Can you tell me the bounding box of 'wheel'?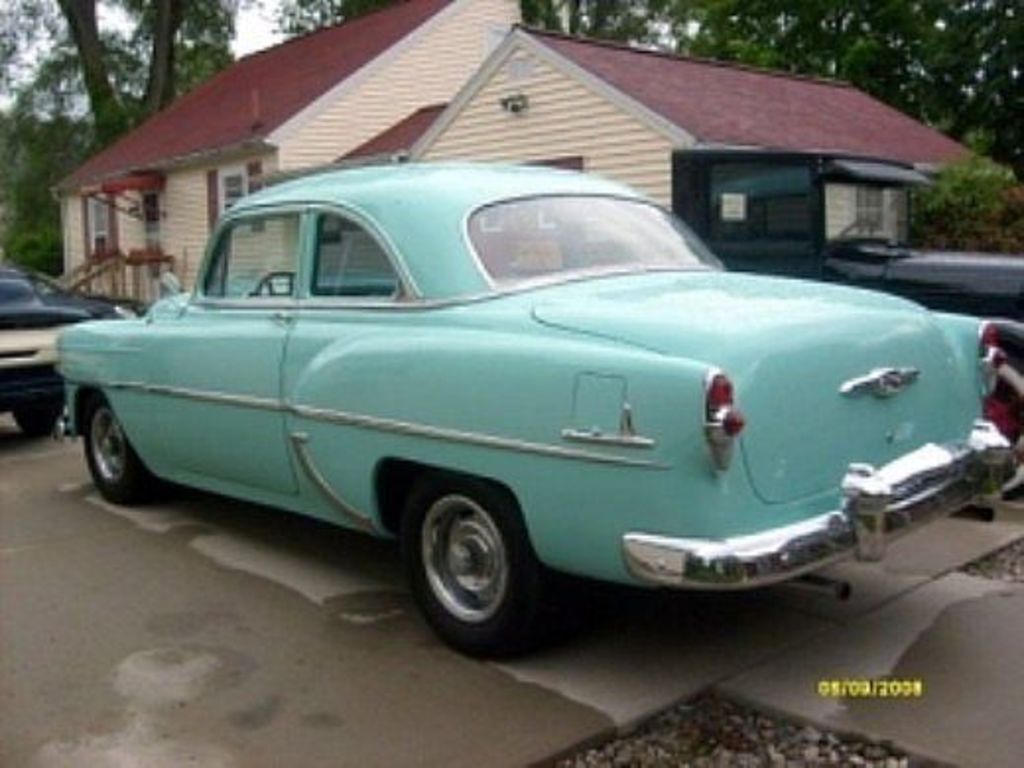
[left=256, top=272, right=297, bottom=295].
